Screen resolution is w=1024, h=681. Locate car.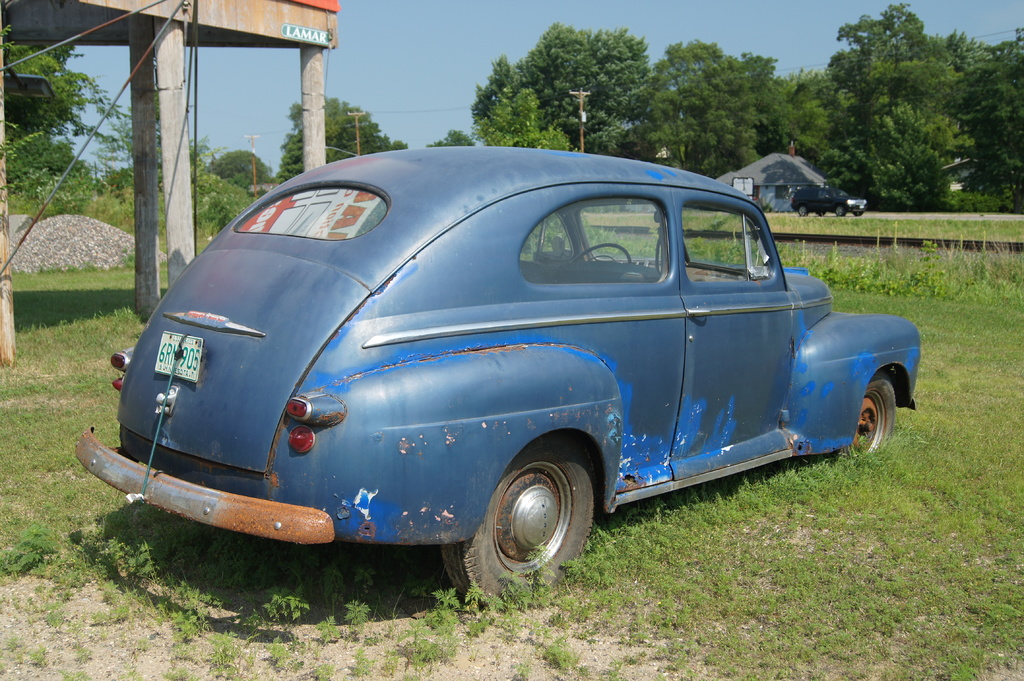
crop(76, 148, 919, 607).
